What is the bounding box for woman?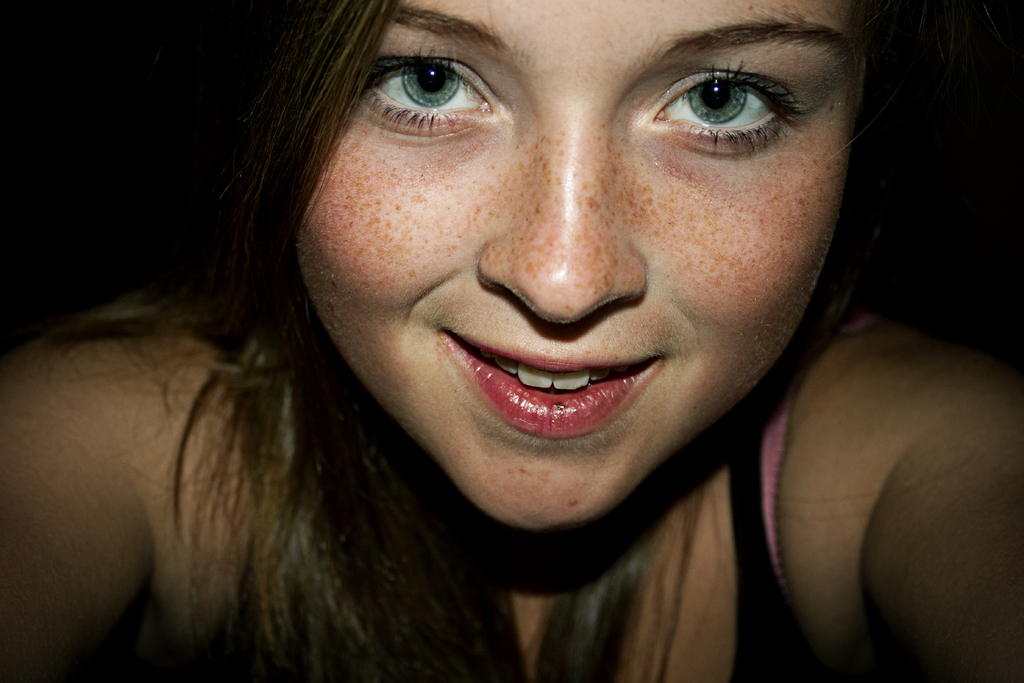
left=0, top=0, right=1023, bottom=679.
